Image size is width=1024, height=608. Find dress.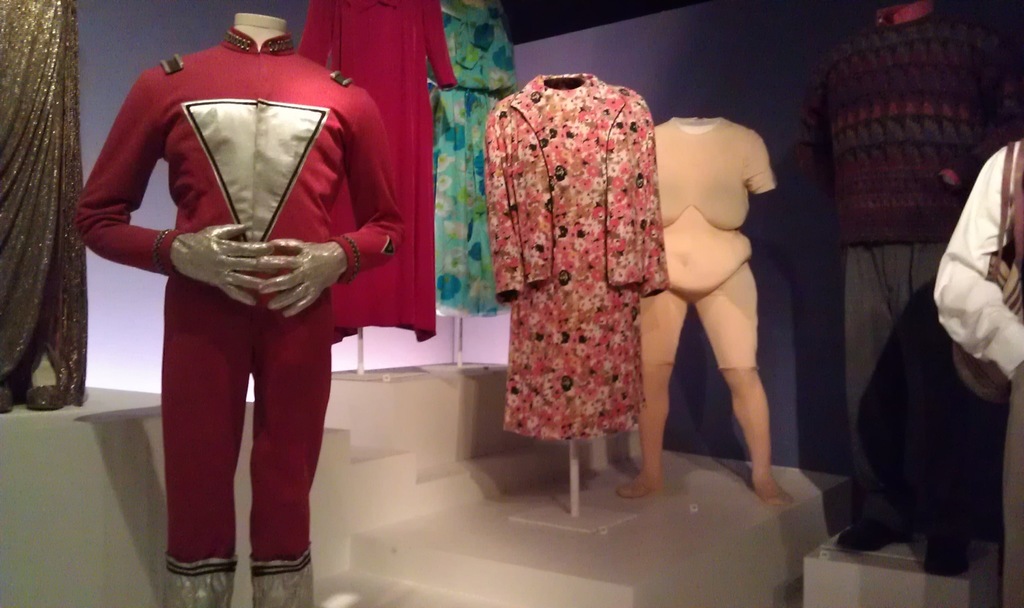
[left=435, top=0, right=502, bottom=318].
